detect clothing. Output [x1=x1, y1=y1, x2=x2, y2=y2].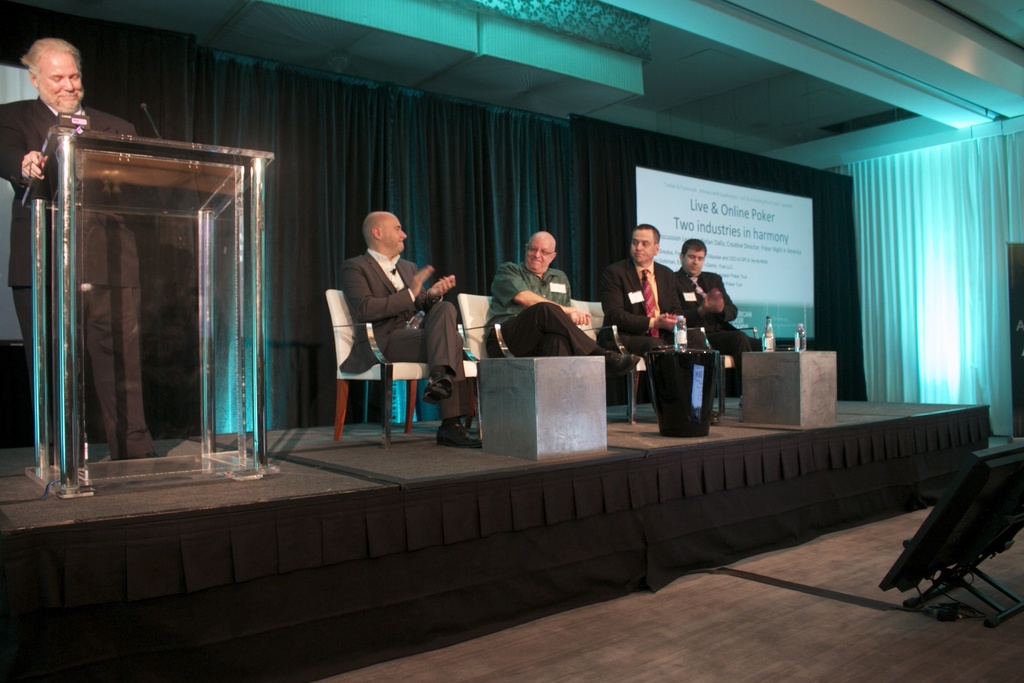
[x1=666, y1=272, x2=760, y2=372].
